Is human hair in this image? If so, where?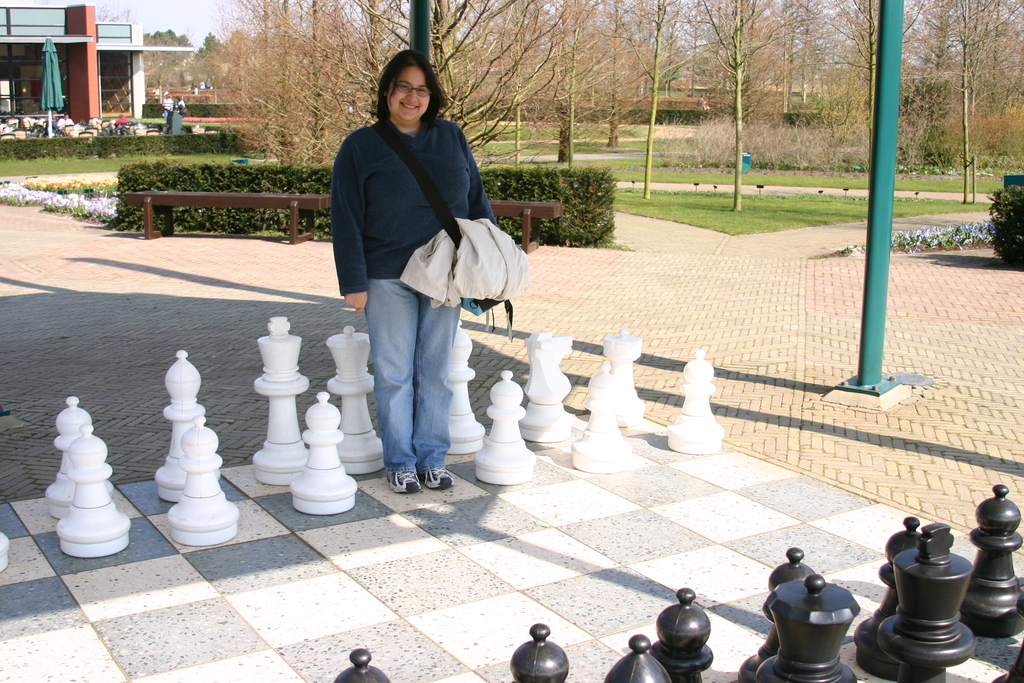
Yes, at [x1=371, y1=55, x2=447, y2=128].
